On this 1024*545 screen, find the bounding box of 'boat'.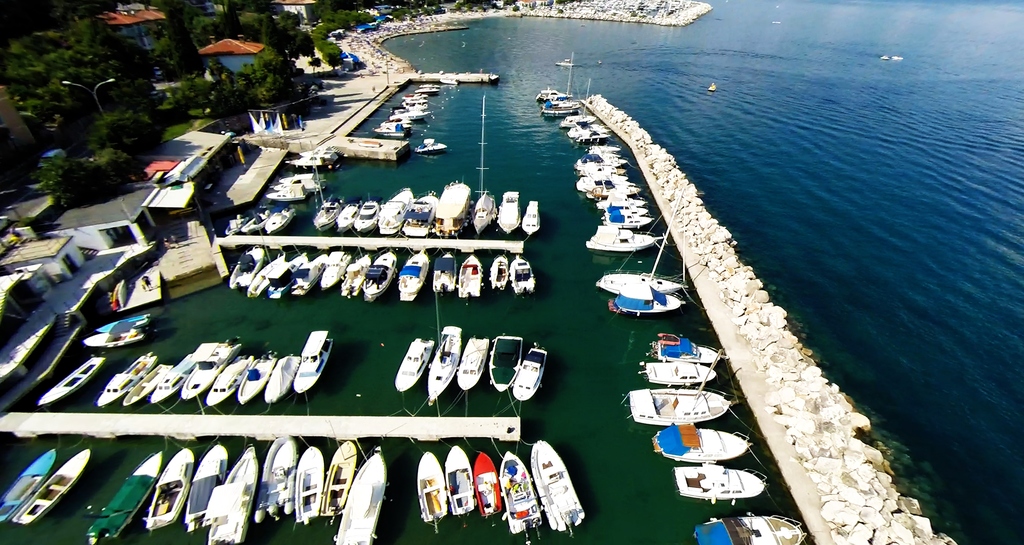
Bounding box: 652:336:724:356.
